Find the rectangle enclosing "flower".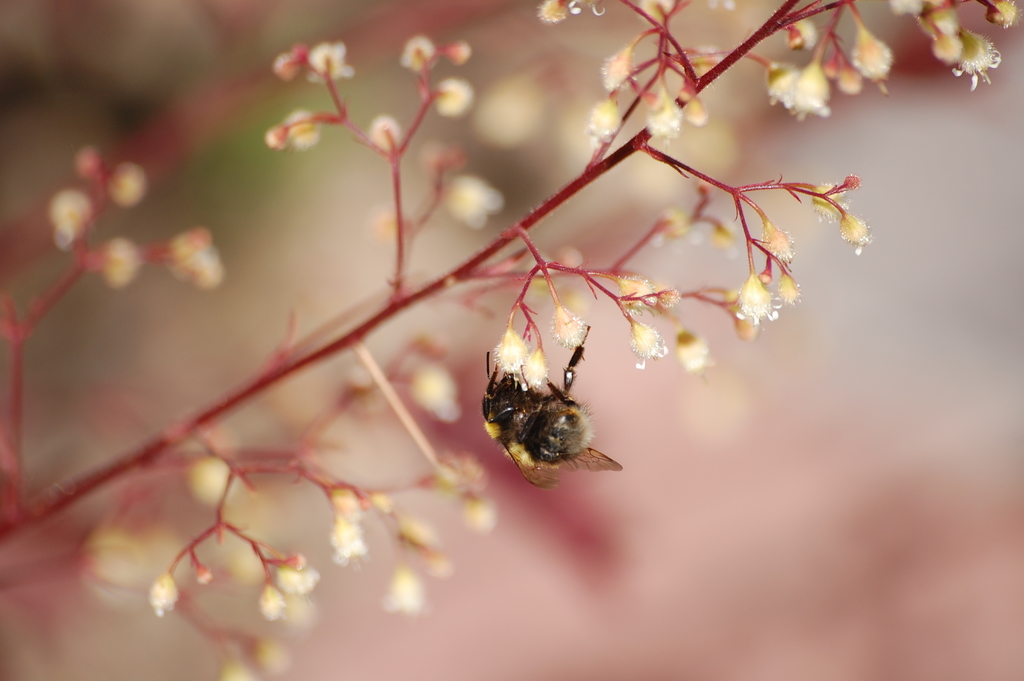
455/491/502/536.
